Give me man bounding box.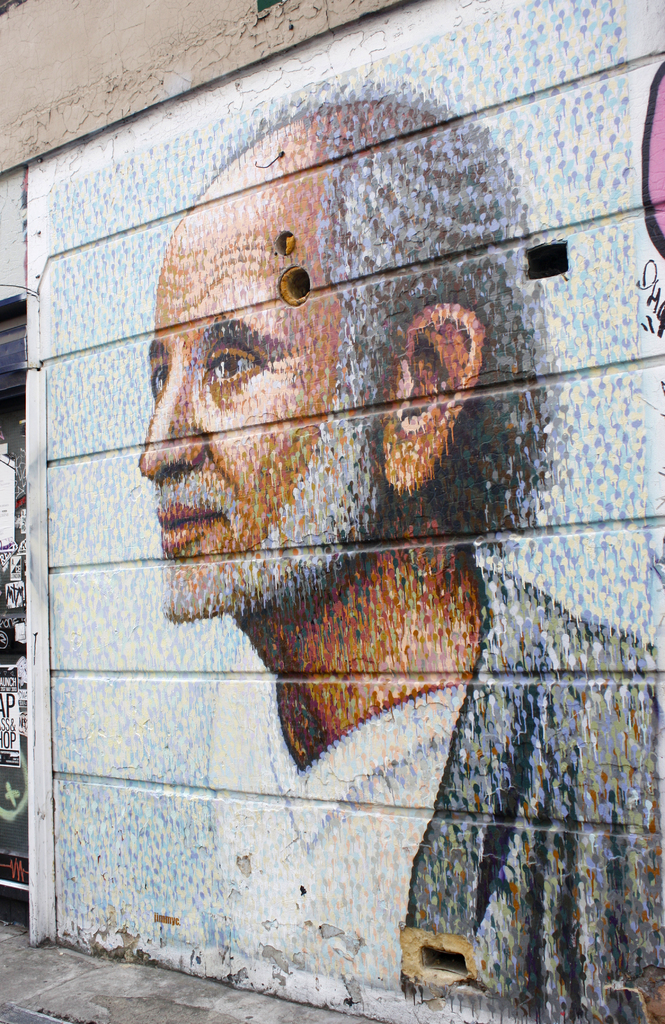
(left=109, top=20, right=633, bottom=1004).
